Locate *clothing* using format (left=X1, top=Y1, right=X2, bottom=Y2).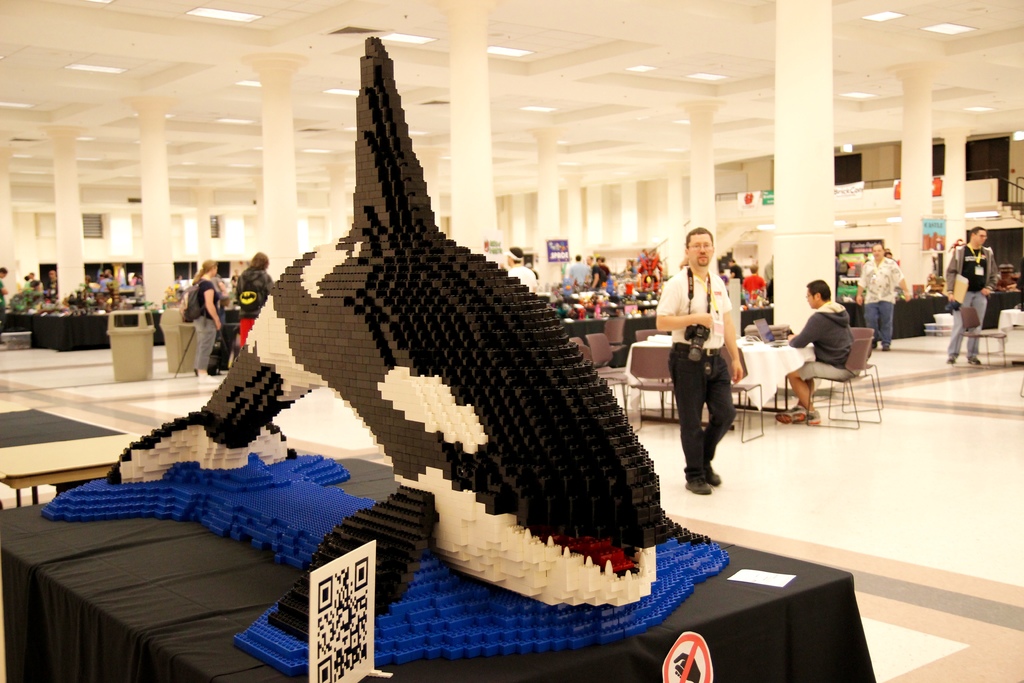
(left=858, top=254, right=898, bottom=299).
